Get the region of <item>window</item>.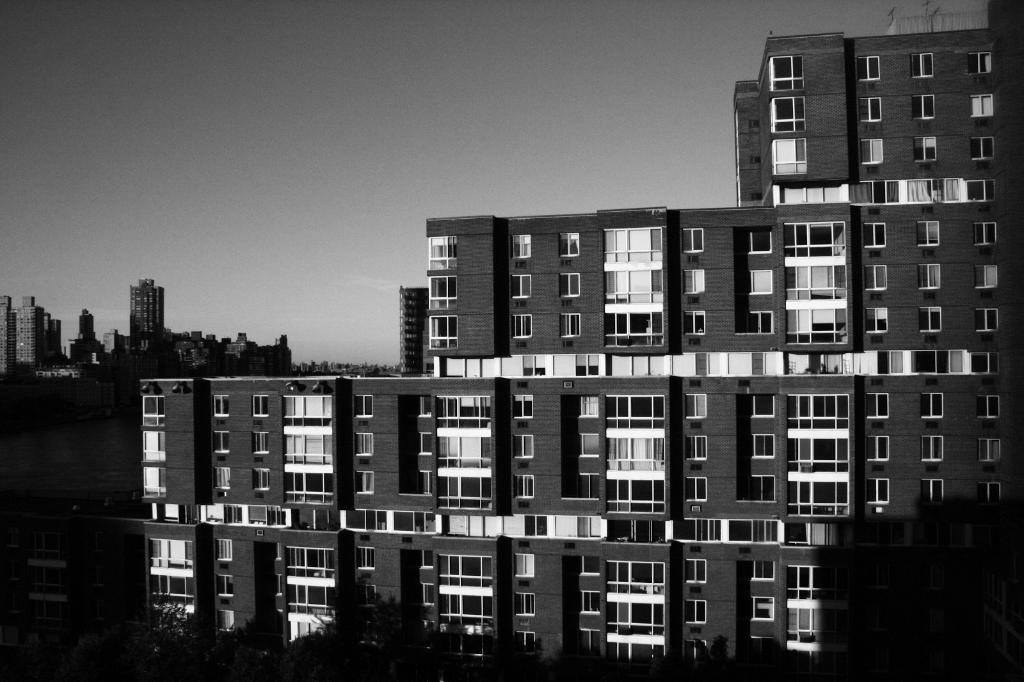
locate(355, 395, 372, 418).
